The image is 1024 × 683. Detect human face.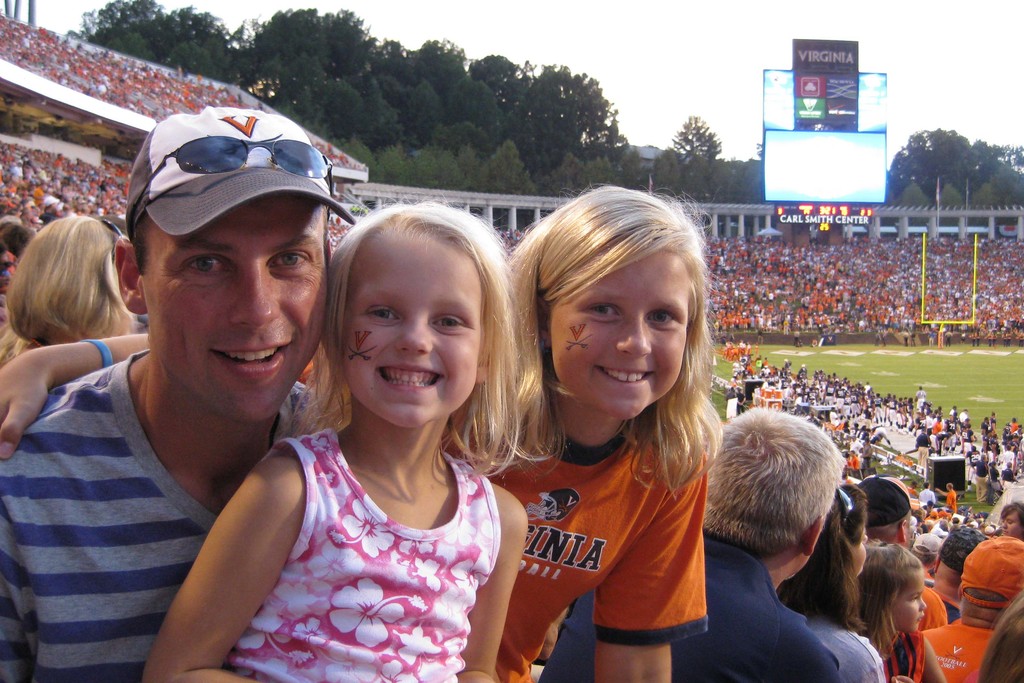
Detection: {"left": 889, "top": 565, "right": 927, "bottom": 637}.
